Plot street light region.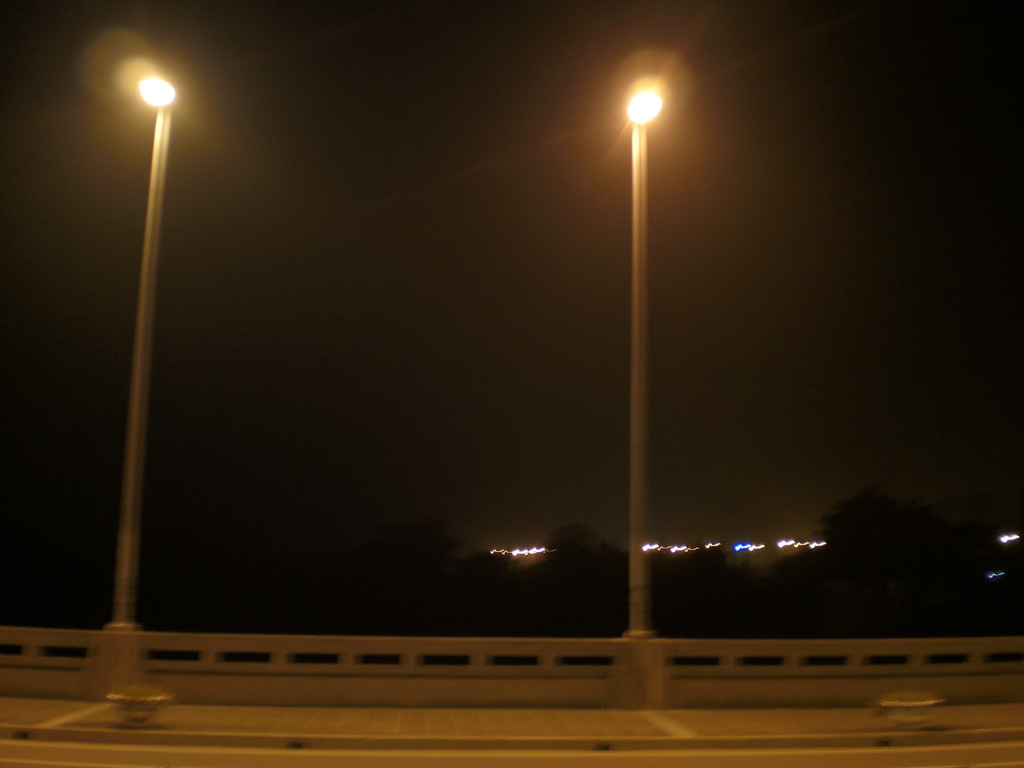
Plotted at bbox=[620, 77, 666, 633].
